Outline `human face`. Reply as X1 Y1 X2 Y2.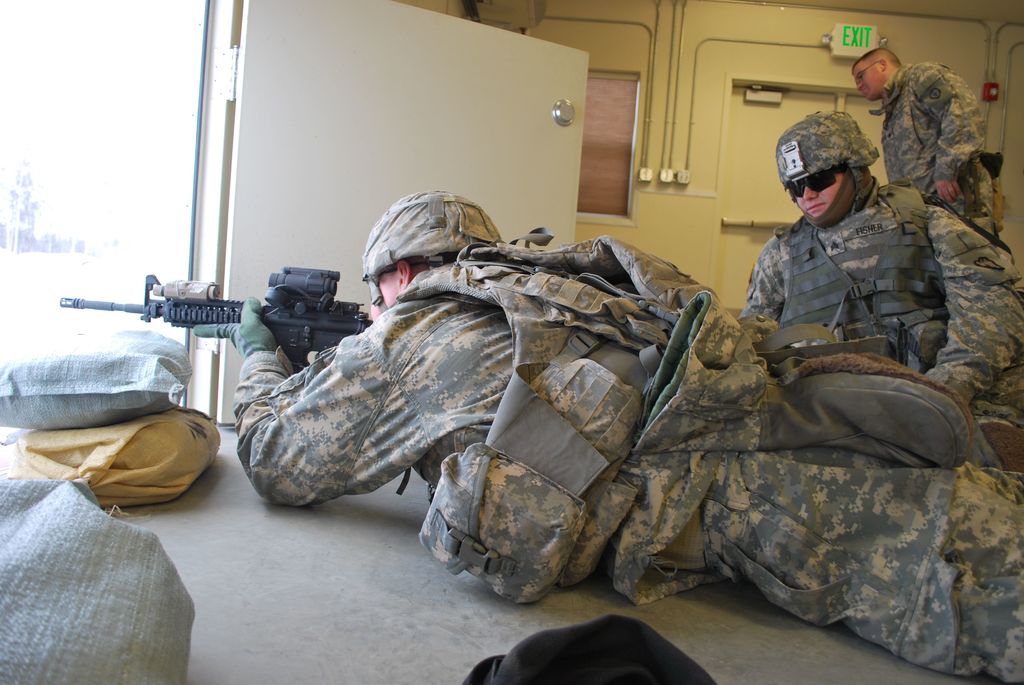
368 272 396 319.
